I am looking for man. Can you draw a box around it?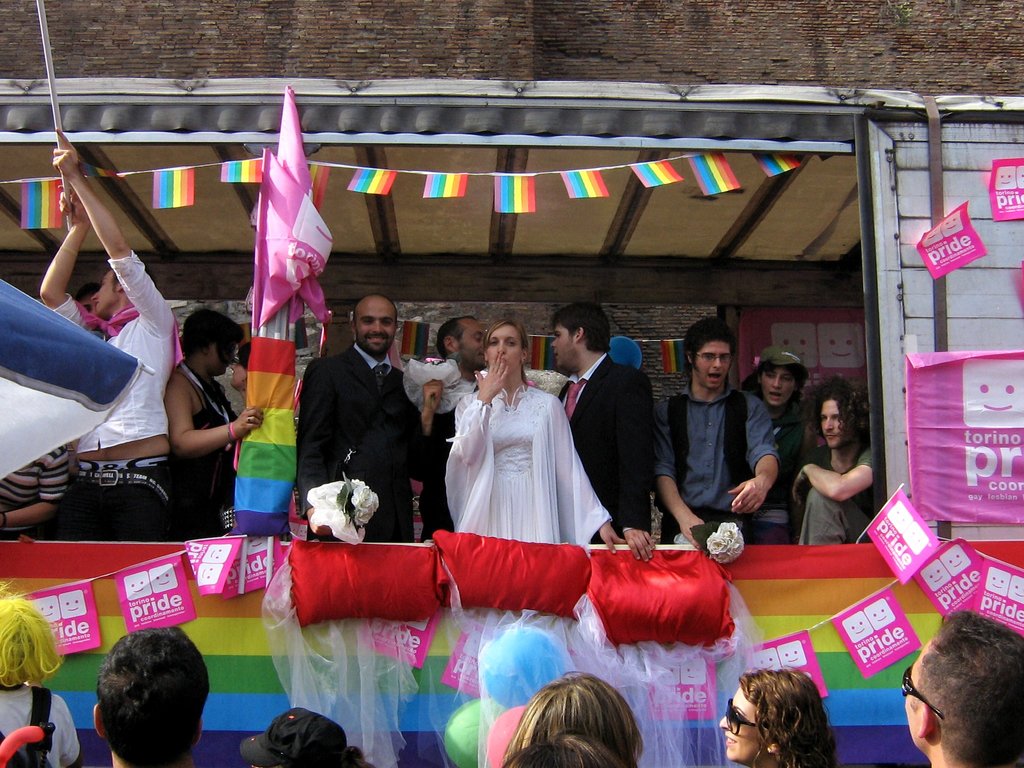
Sure, the bounding box is <region>655, 317, 783, 554</region>.
